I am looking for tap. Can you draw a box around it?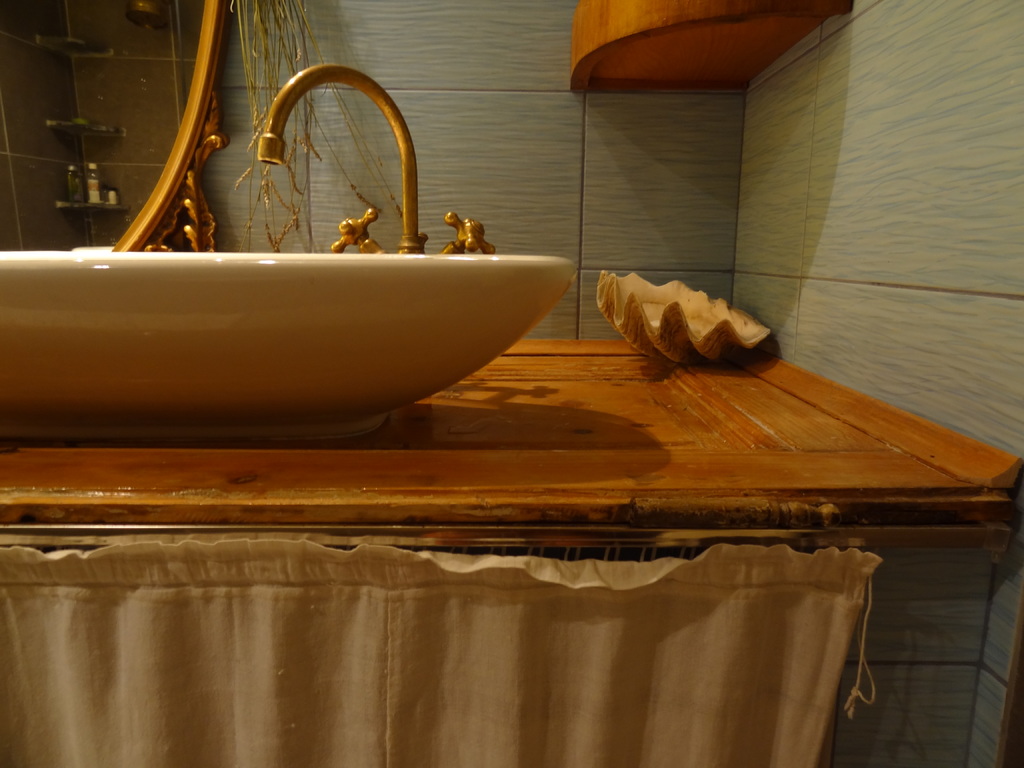
Sure, the bounding box is (260,68,429,254).
